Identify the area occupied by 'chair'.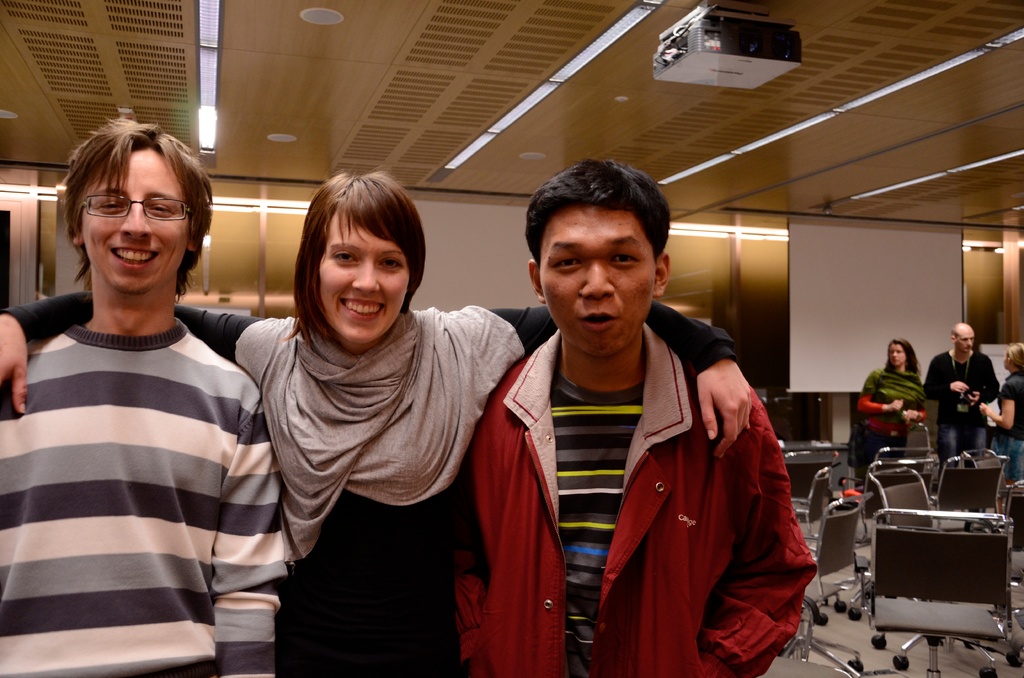
Area: 870, 466, 991, 654.
